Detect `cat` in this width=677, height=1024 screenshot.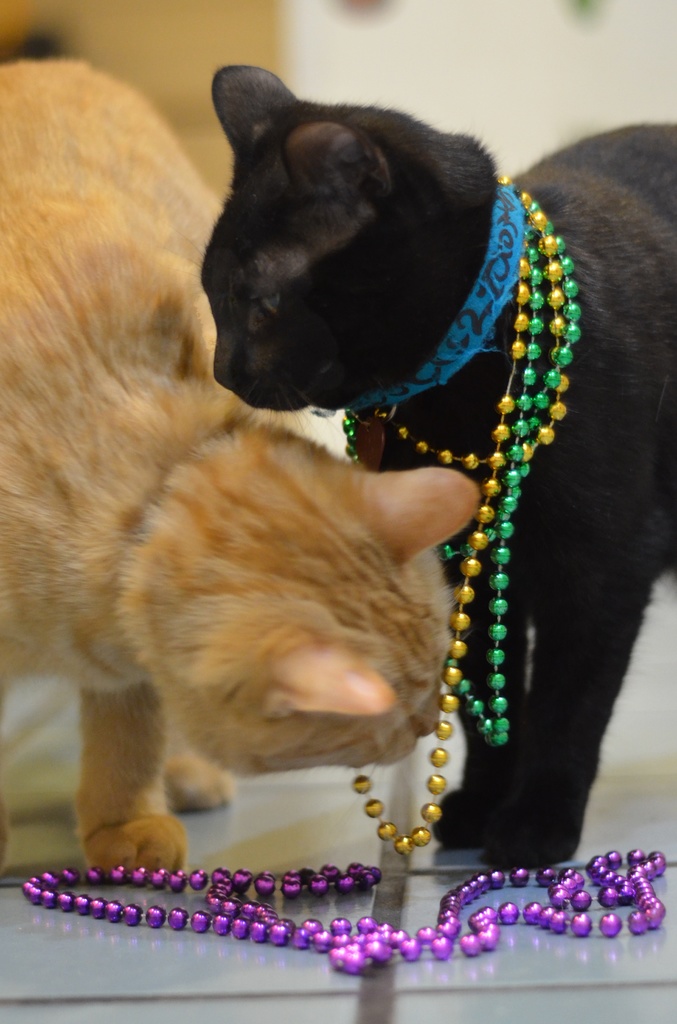
Detection: rect(0, 53, 439, 879).
